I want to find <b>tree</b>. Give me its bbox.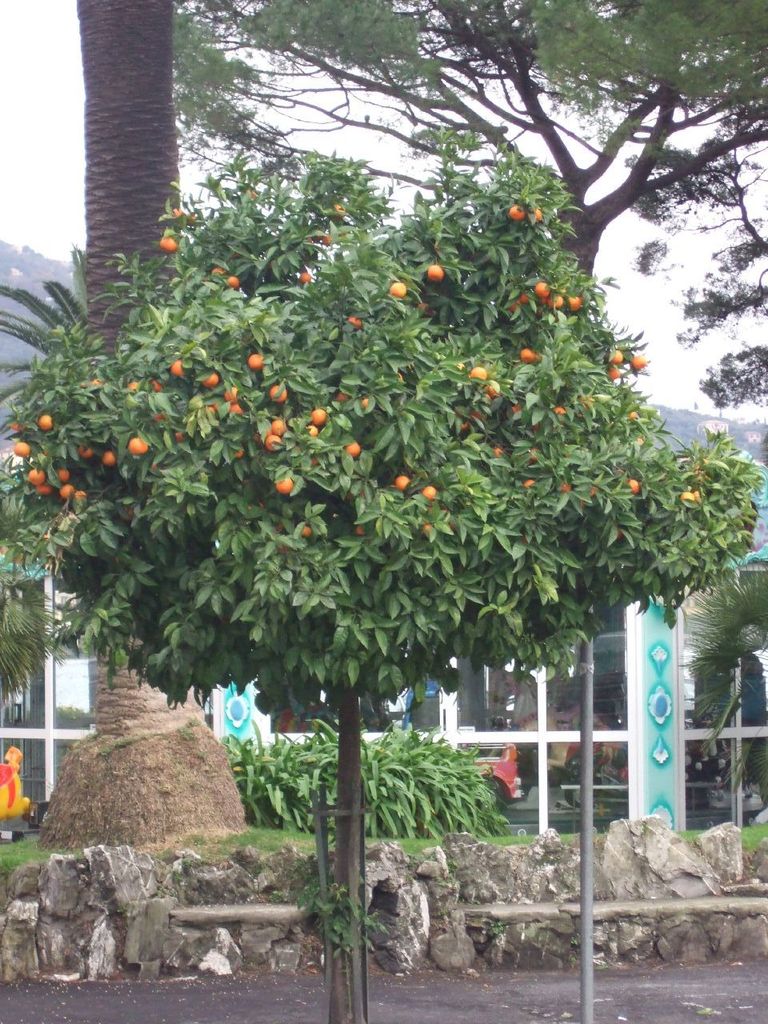
621:143:758:406.
